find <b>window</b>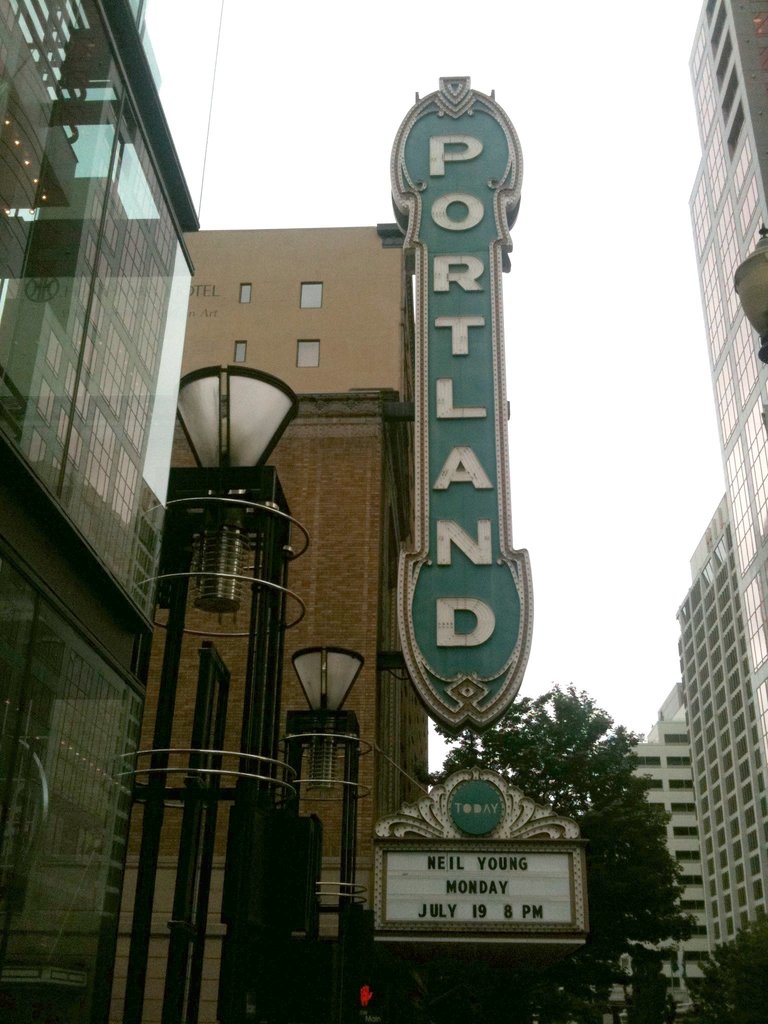
<region>300, 280, 324, 312</region>
